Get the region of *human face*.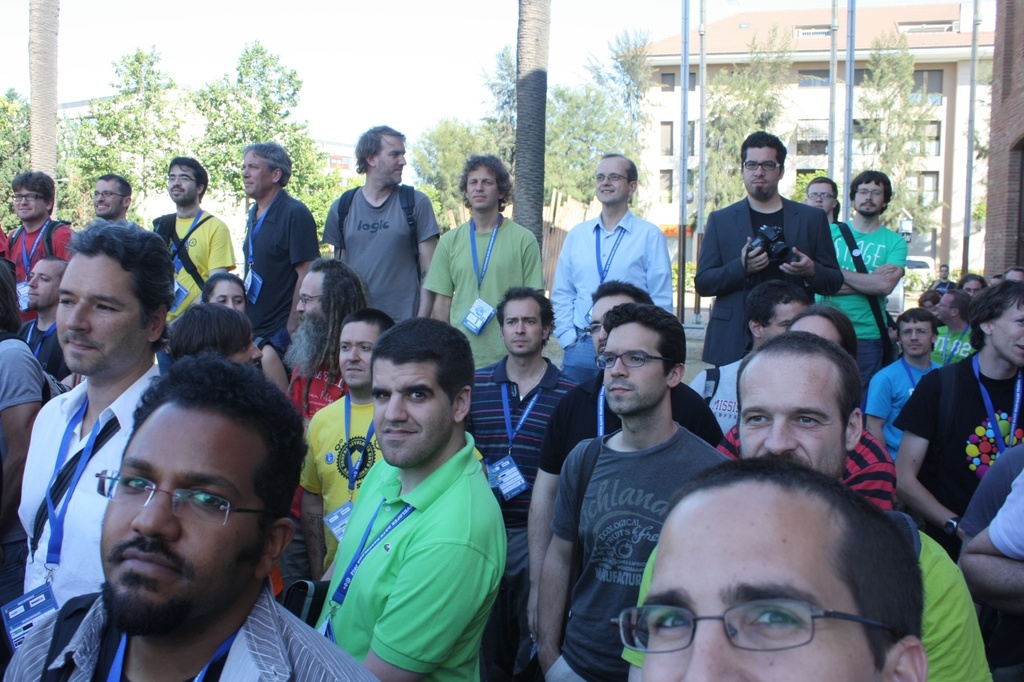
[171, 160, 198, 200].
